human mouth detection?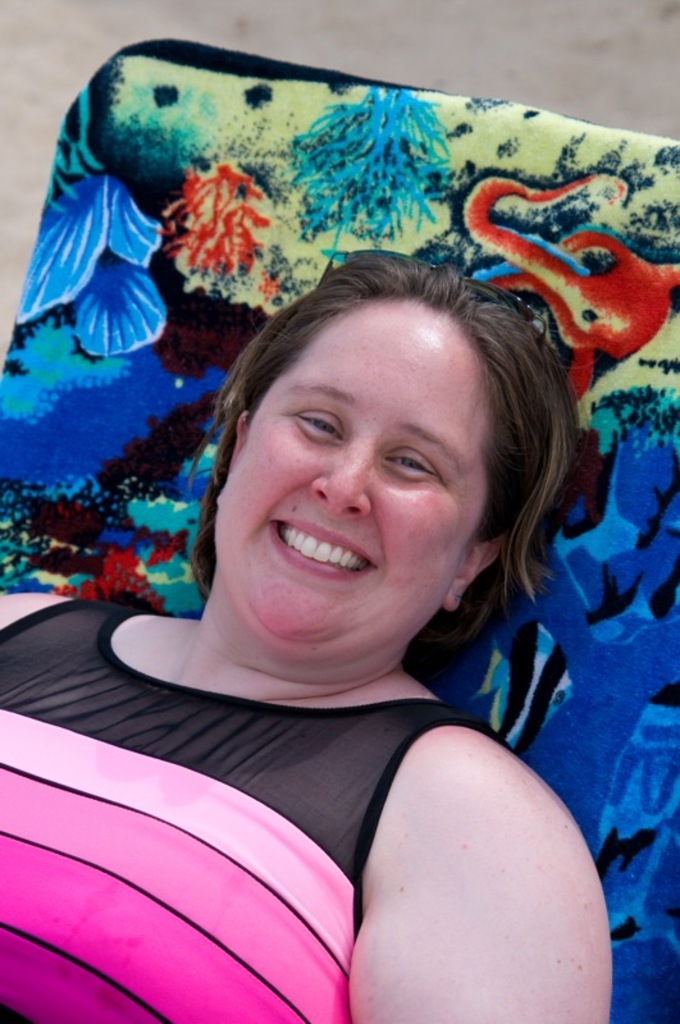
x1=268 y1=520 x2=371 y2=581
